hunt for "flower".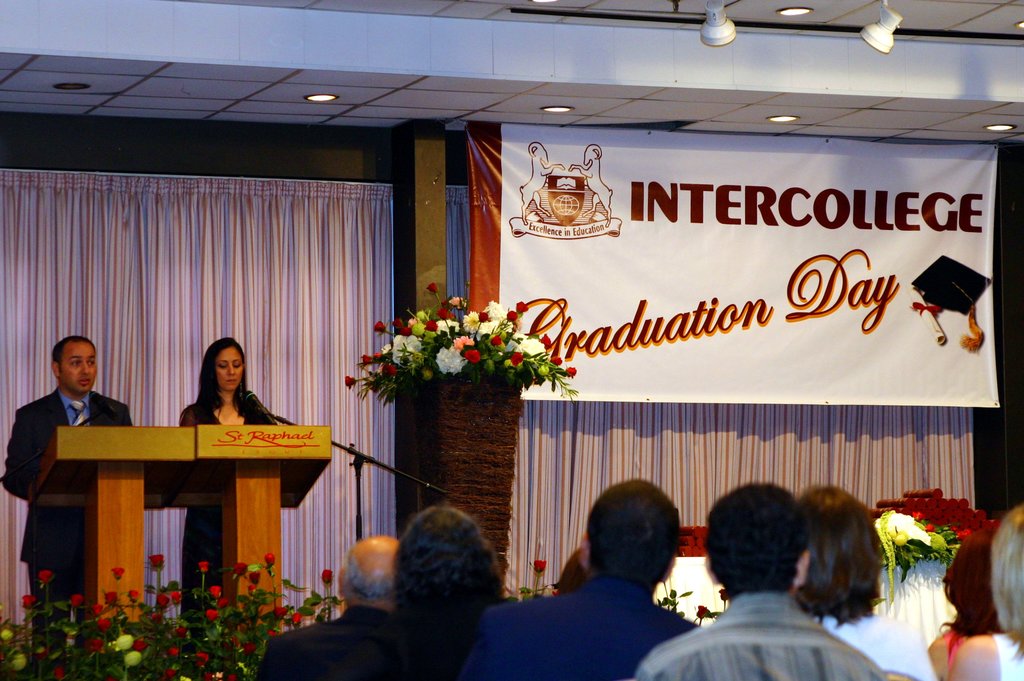
Hunted down at {"left": 541, "top": 332, "right": 551, "bottom": 347}.
